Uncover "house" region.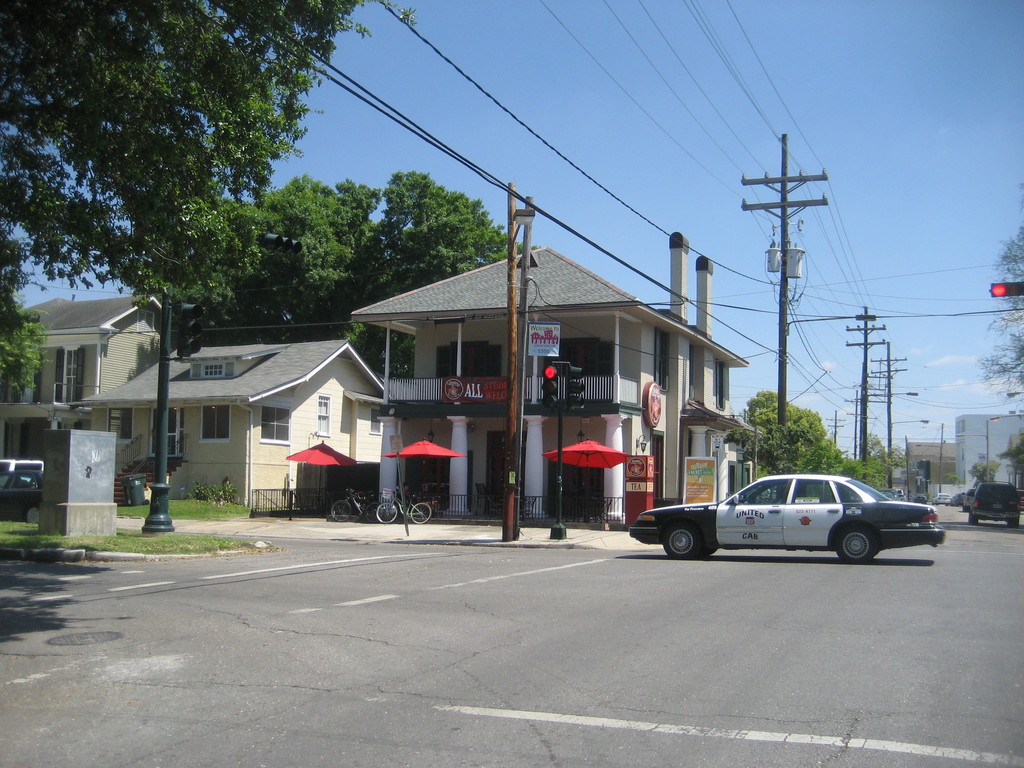
Uncovered: [x1=47, y1=301, x2=438, y2=513].
